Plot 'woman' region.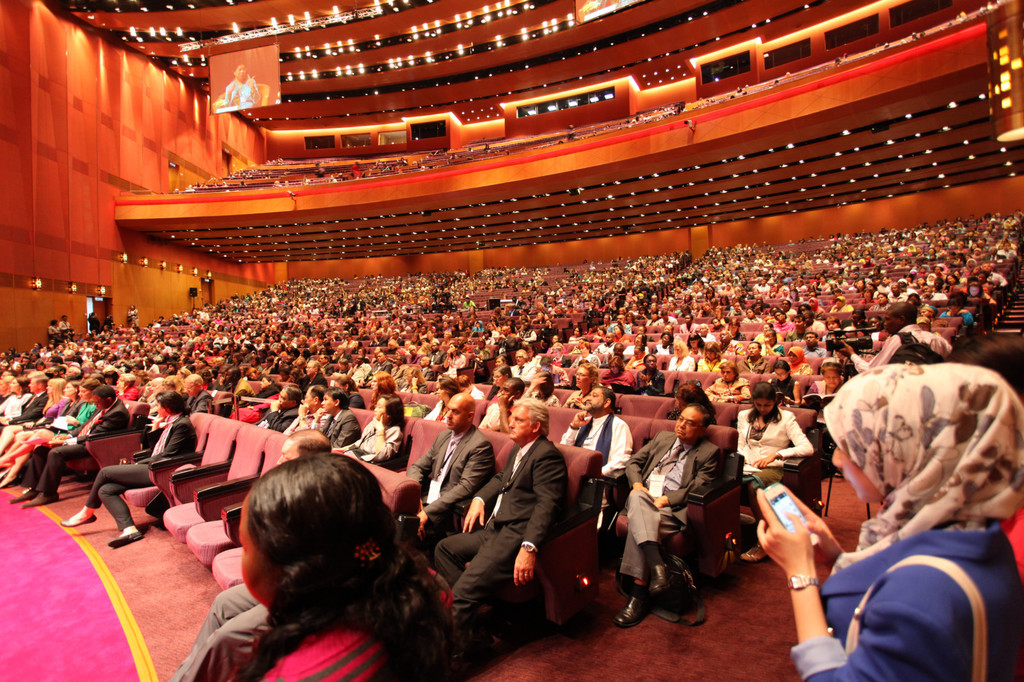
Plotted at x1=704, y1=365, x2=752, y2=407.
